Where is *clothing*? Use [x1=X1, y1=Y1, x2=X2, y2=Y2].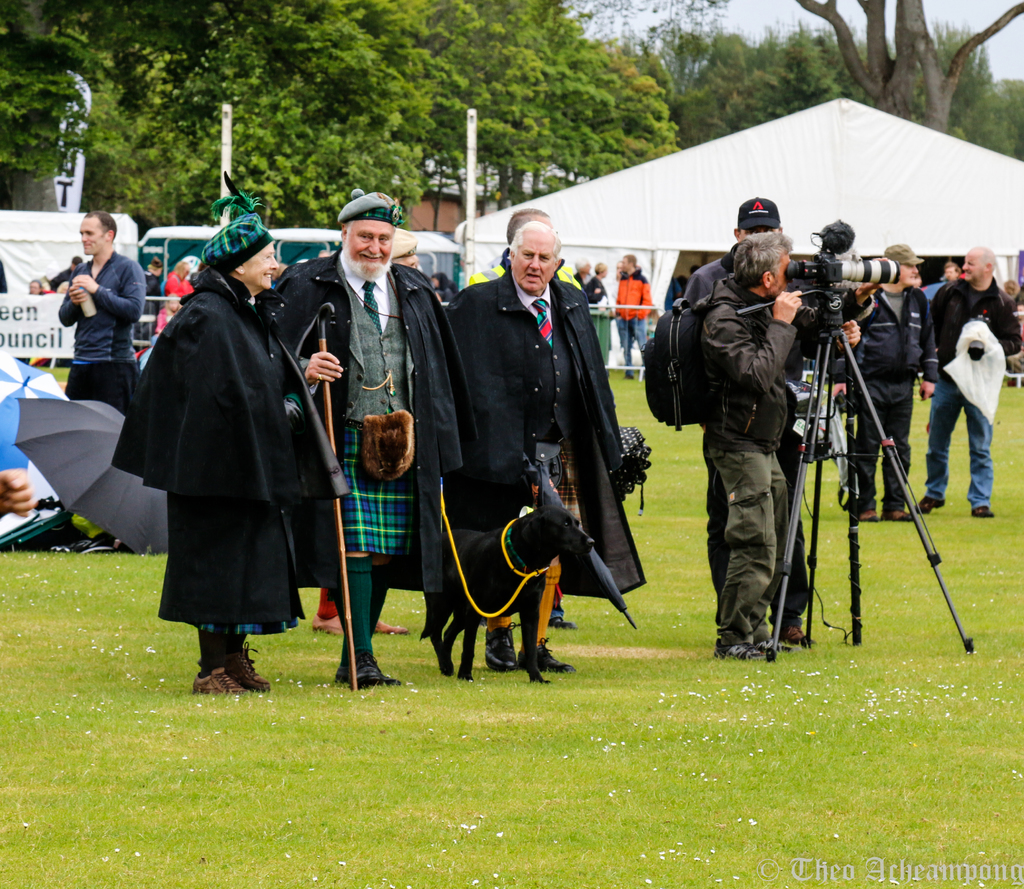
[x1=437, y1=255, x2=653, y2=629].
